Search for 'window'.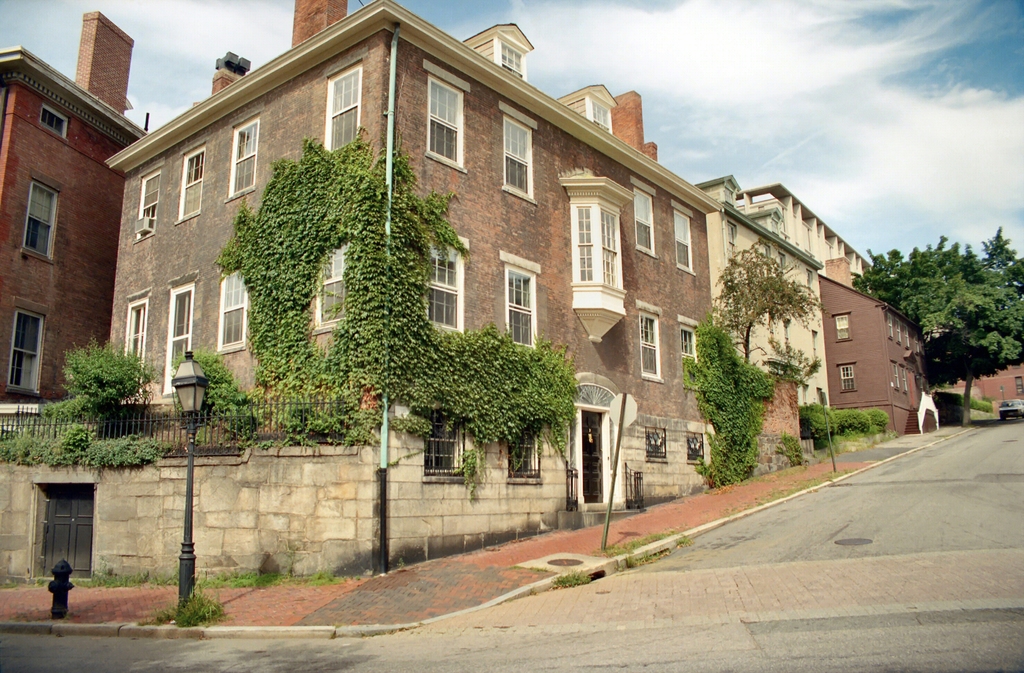
Found at region(673, 213, 693, 270).
